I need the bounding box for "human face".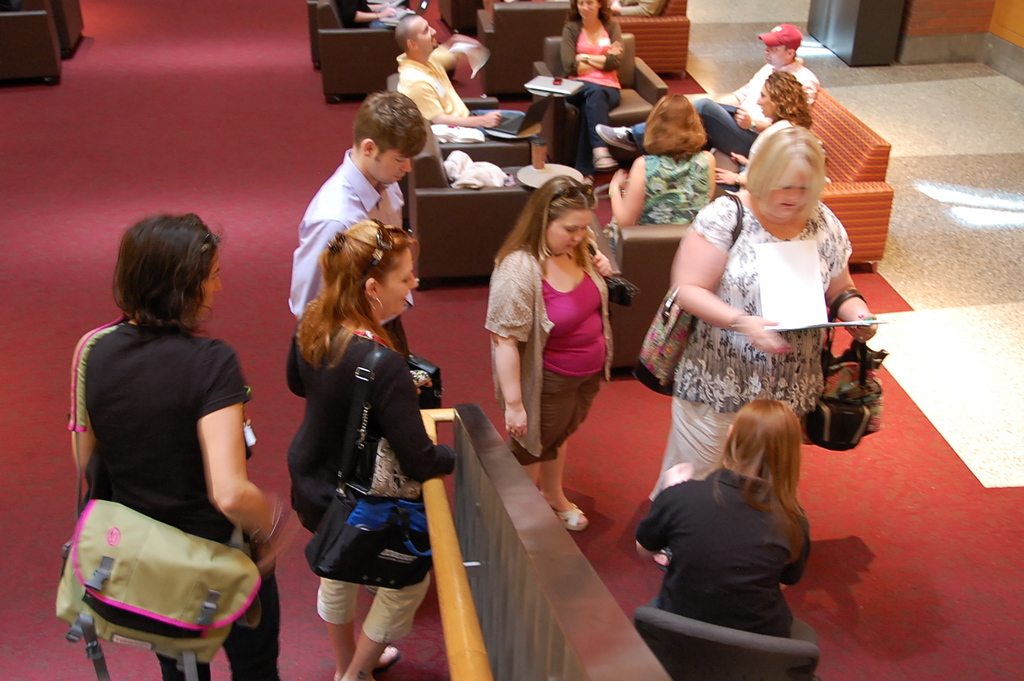
Here it is: (left=756, top=85, right=777, bottom=119).
